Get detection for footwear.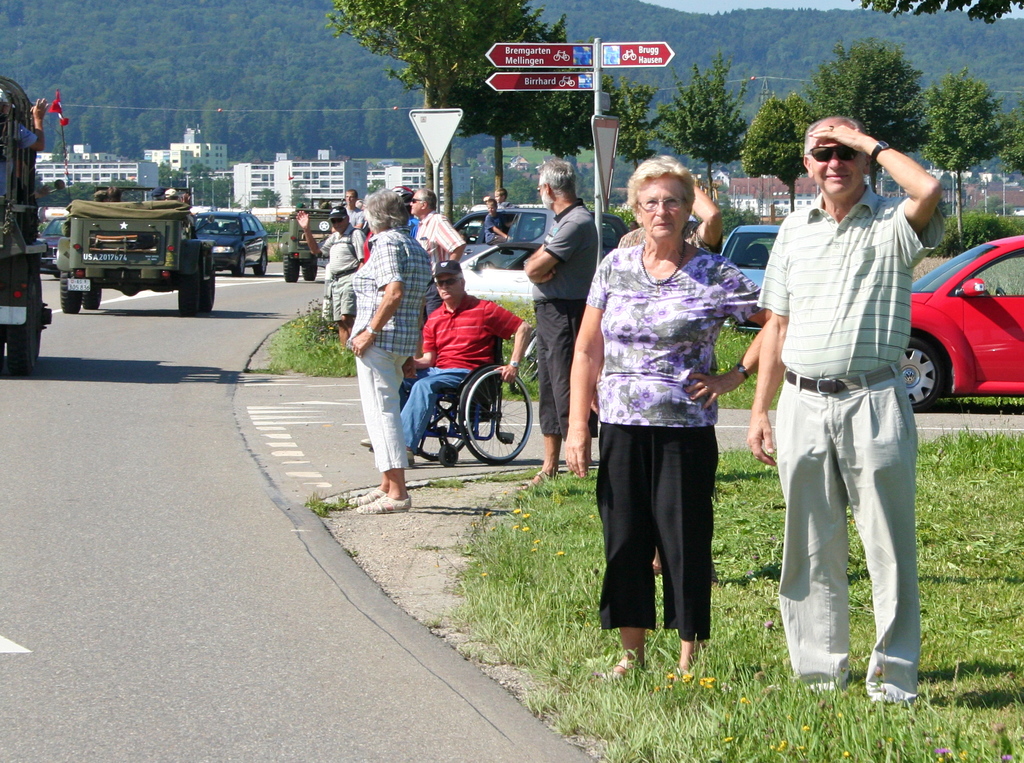
Detection: pyautogui.locateOnScreen(405, 451, 417, 465).
